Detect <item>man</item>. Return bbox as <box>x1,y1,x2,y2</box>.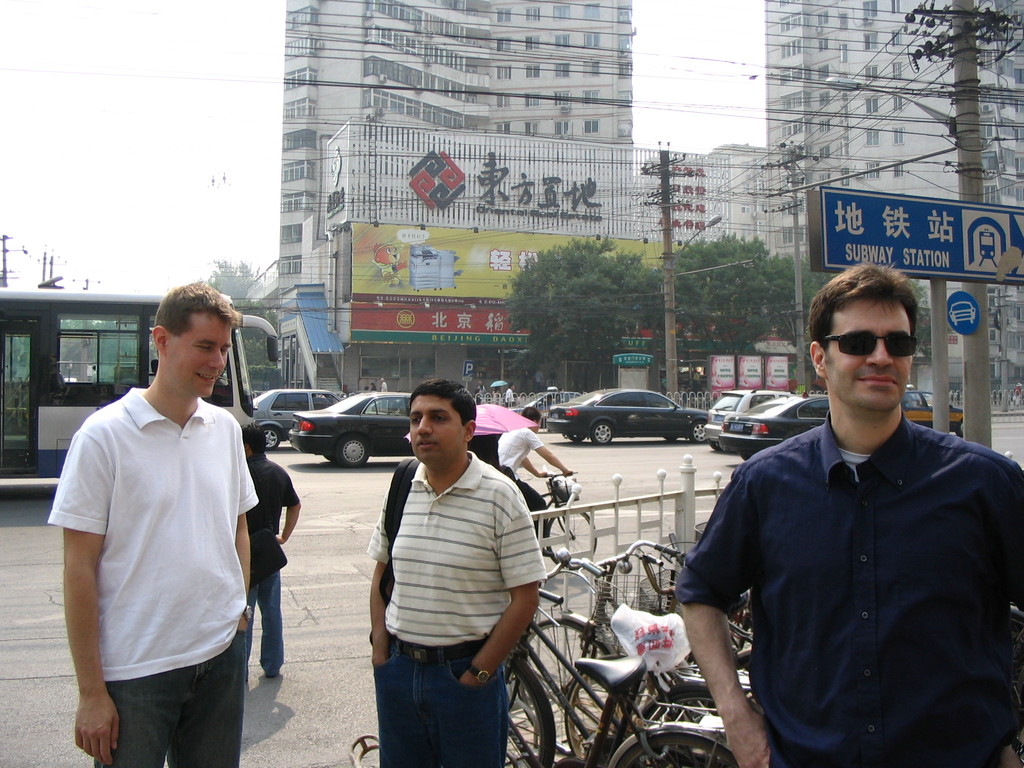
<box>48,281,259,767</box>.
